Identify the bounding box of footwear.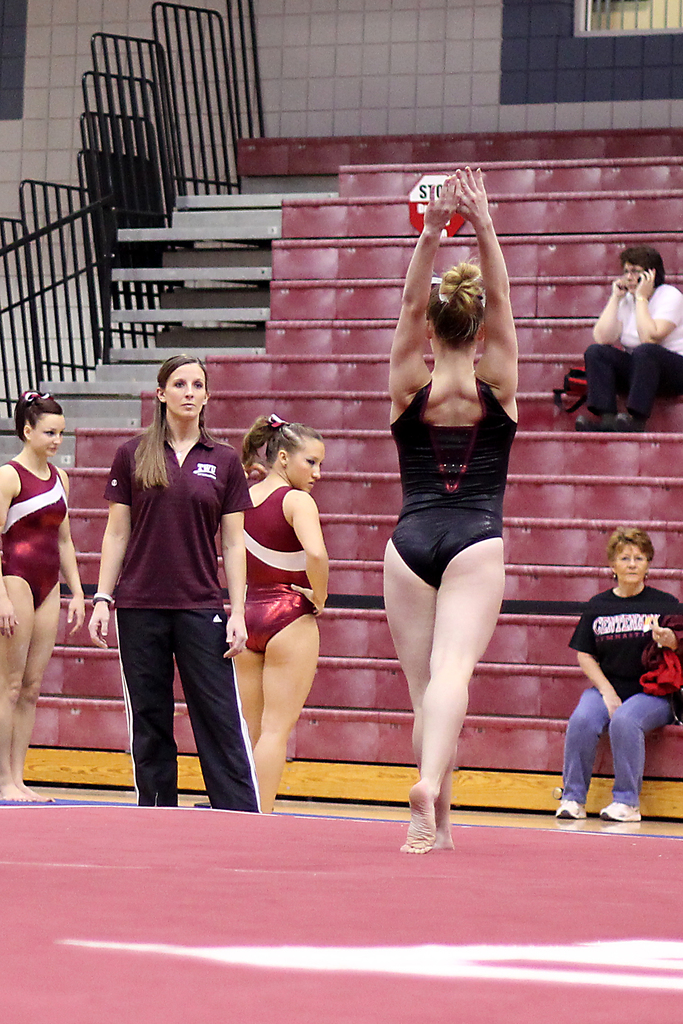
box=[613, 408, 641, 431].
